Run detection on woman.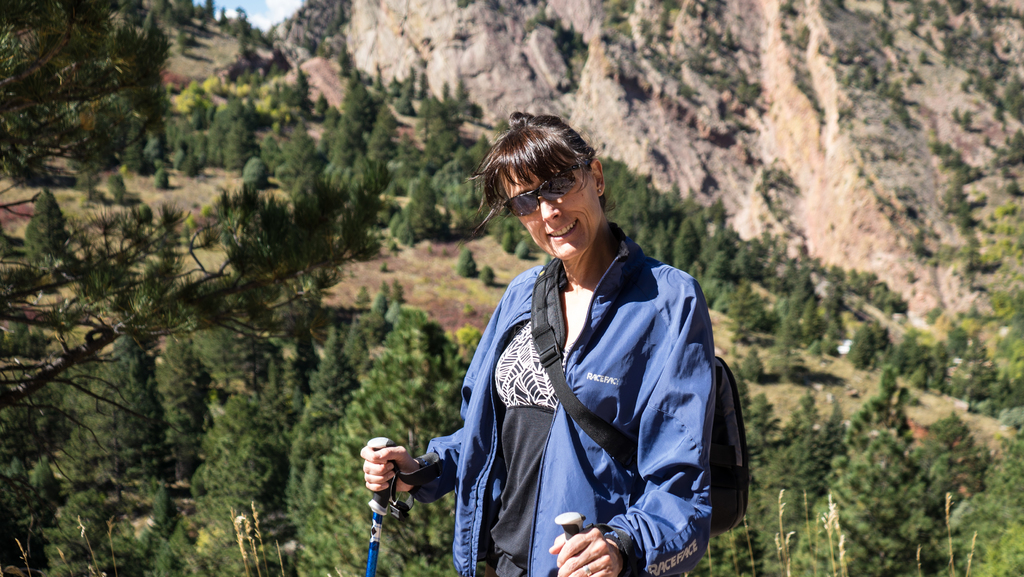
Result: [left=373, top=113, right=743, bottom=576].
